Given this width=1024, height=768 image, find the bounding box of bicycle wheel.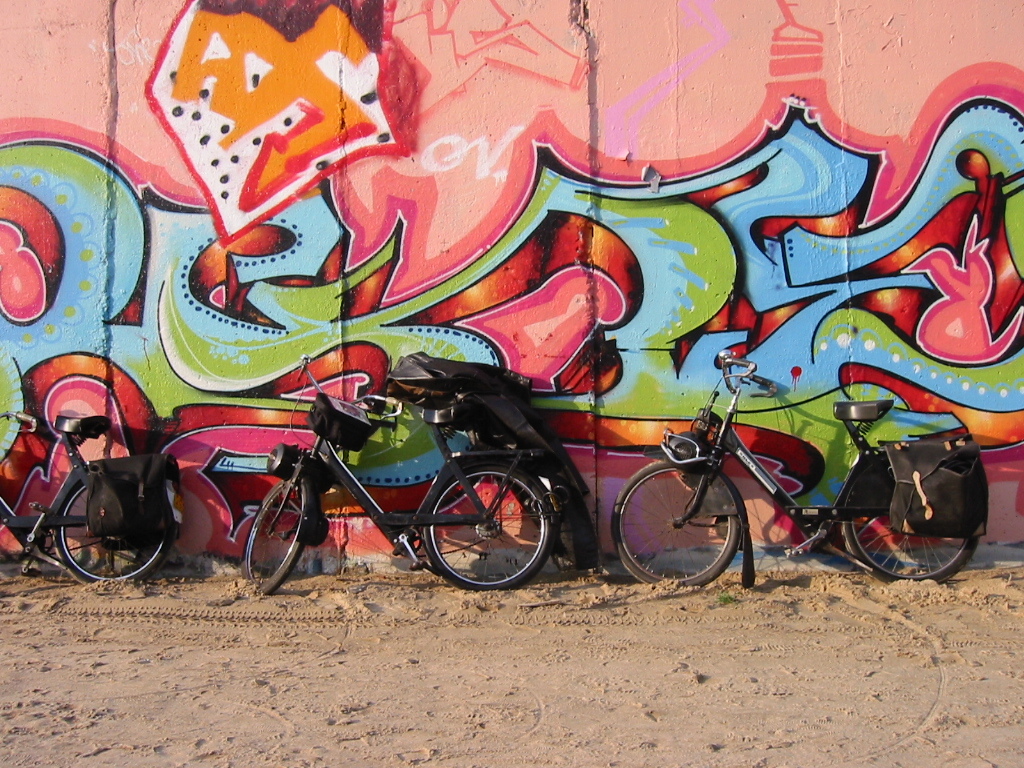
<region>844, 511, 972, 590</region>.
